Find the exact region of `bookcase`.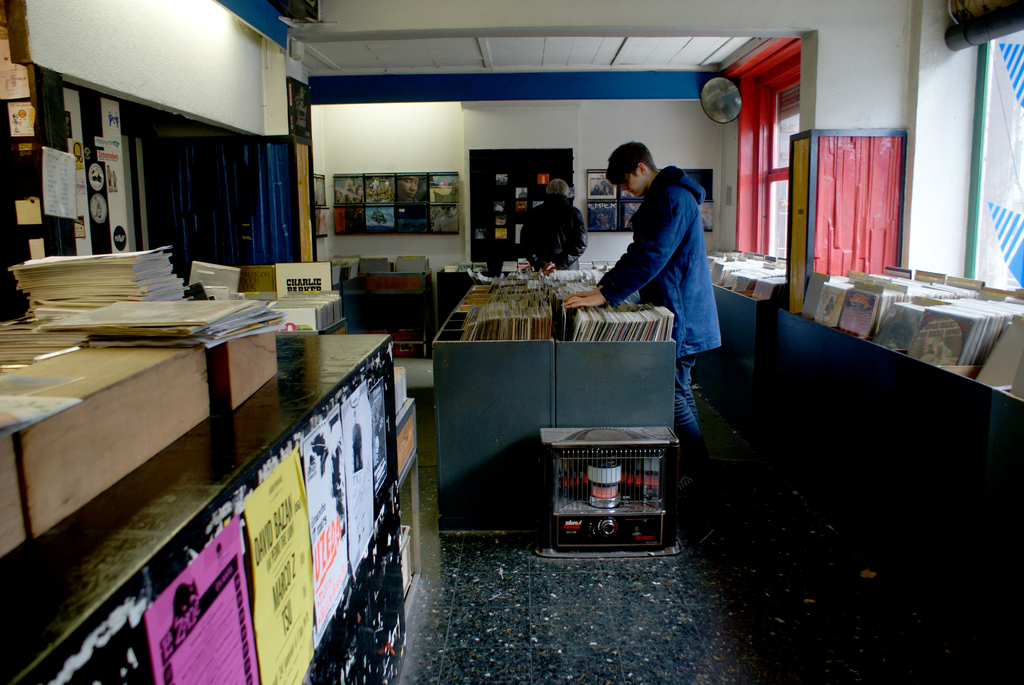
Exact region: <bbox>691, 242, 796, 448</bbox>.
